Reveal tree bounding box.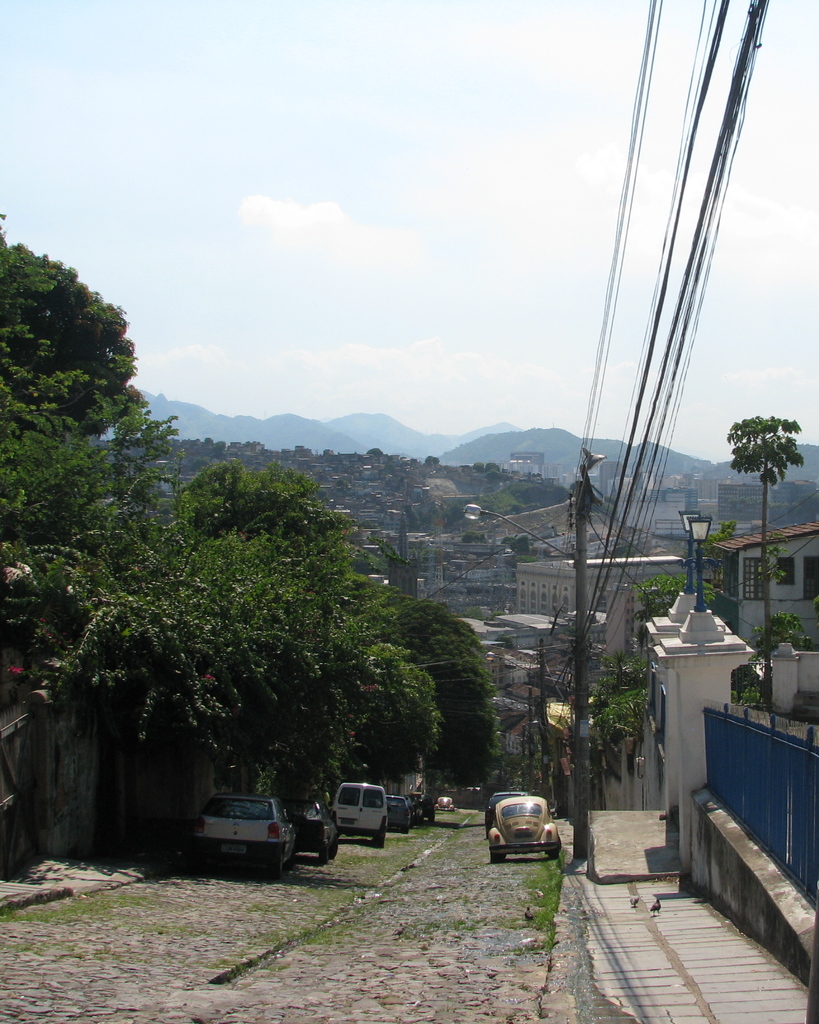
Revealed: bbox(702, 518, 739, 548).
